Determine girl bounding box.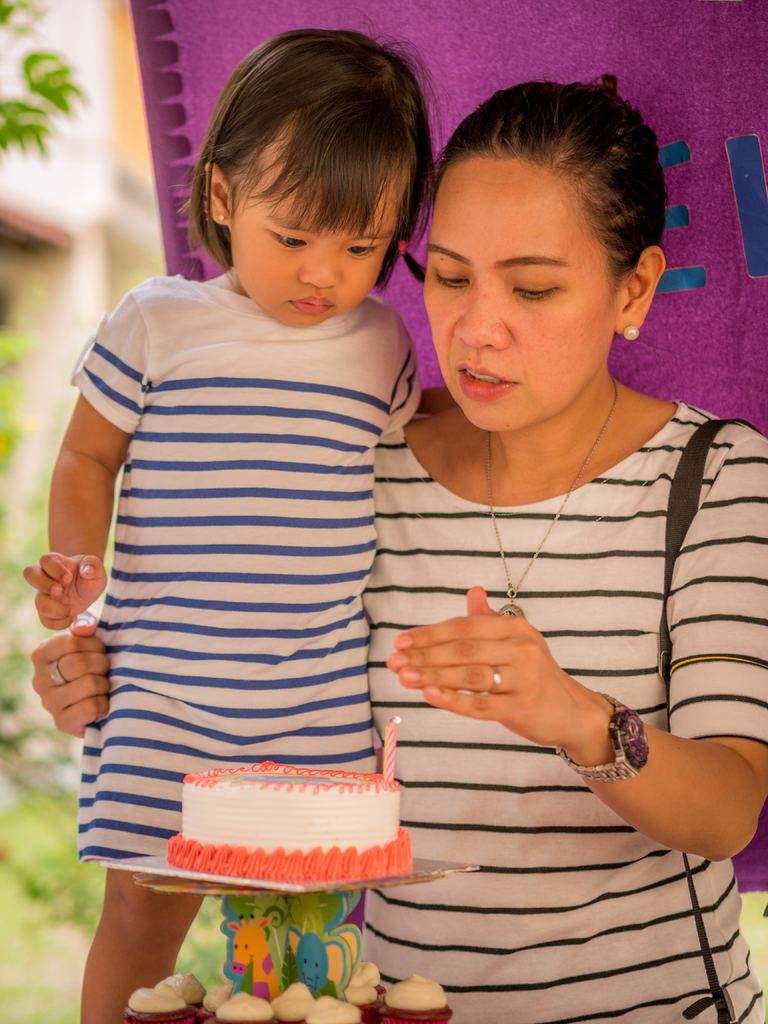
Determined: (19, 17, 447, 1023).
